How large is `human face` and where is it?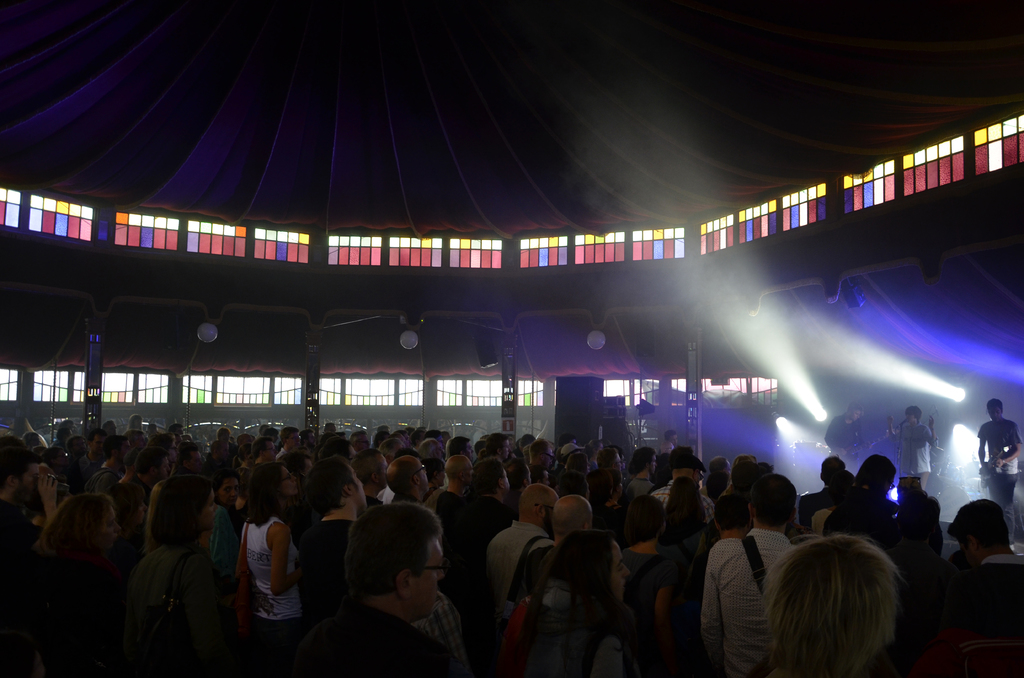
Bounding box: 541 471 550 484.
